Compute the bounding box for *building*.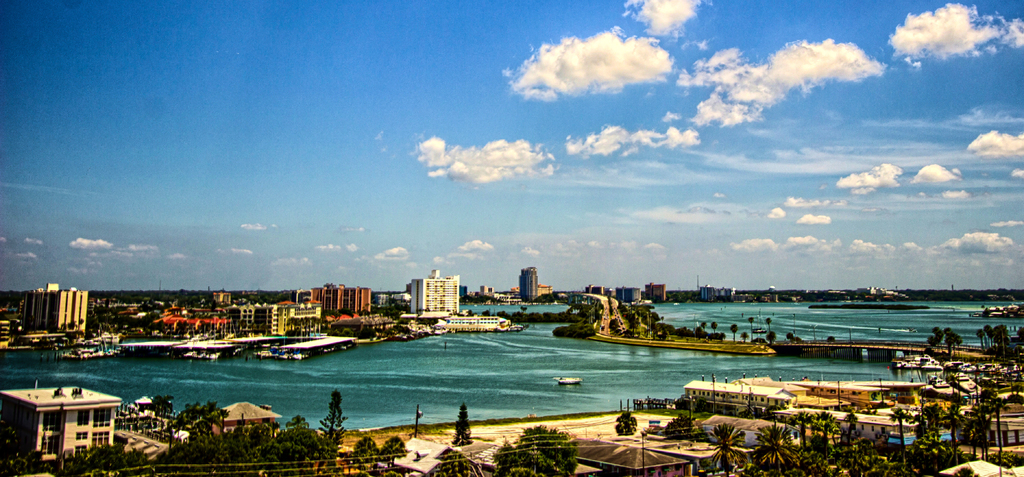
region(514, 258, 540, 304).
